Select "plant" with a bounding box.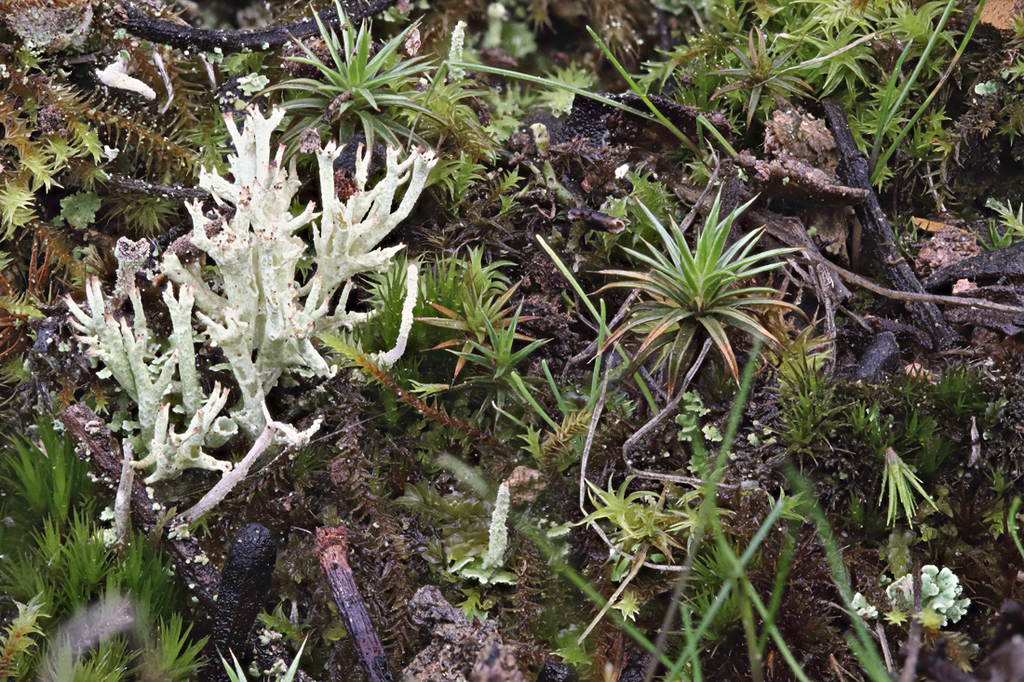
(652,493,730,542).
